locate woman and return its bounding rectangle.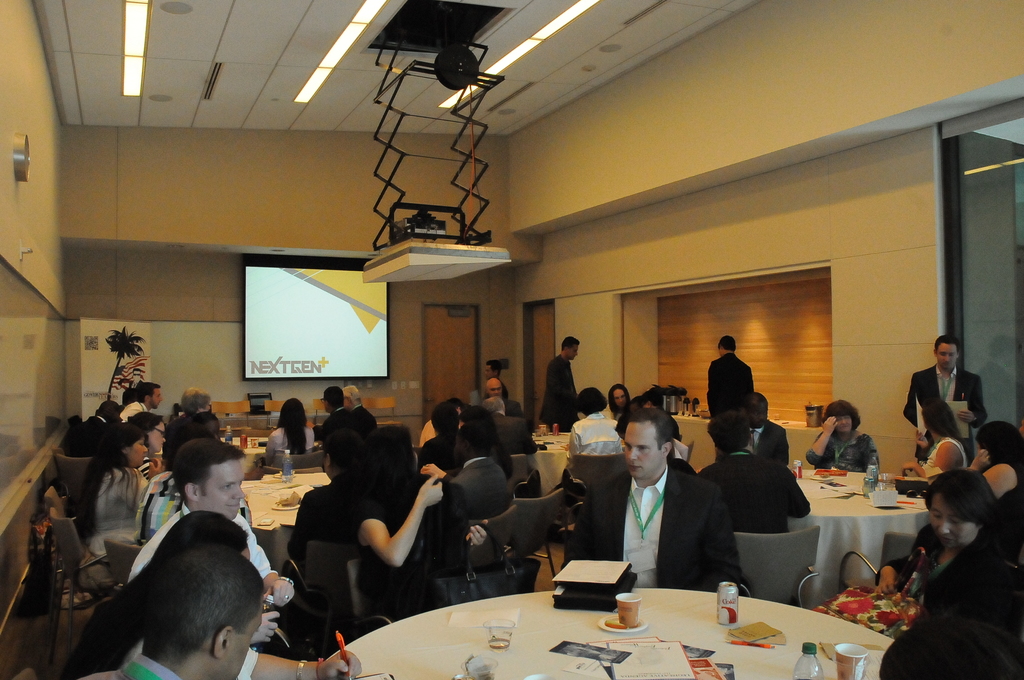
Rect(260, 394, 318, 470).
